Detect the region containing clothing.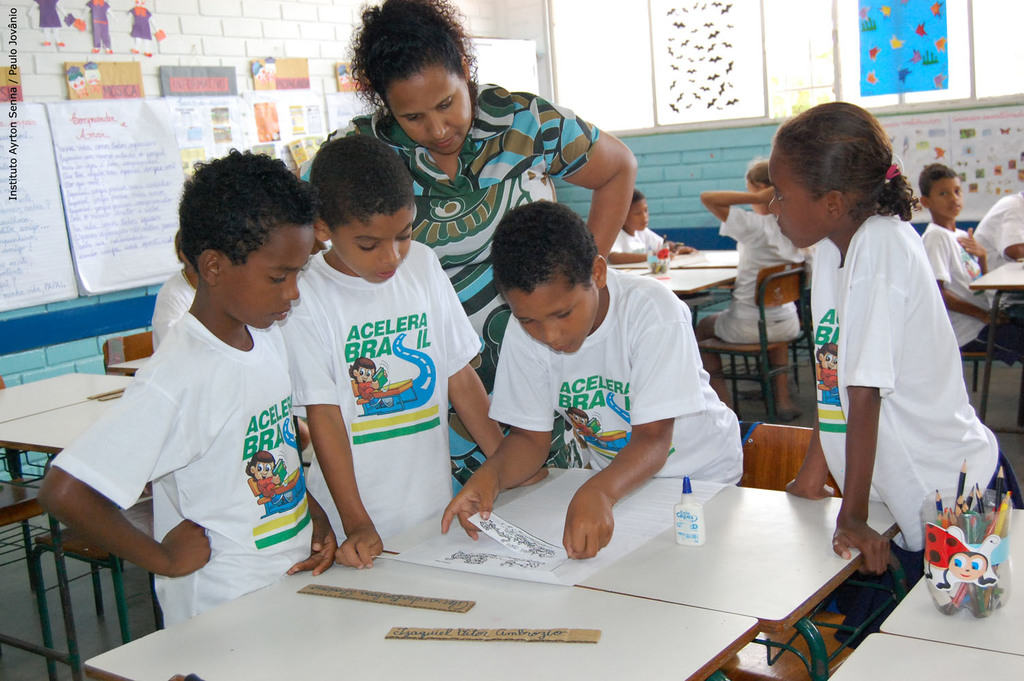
Rect(726, 213, 804, 350).
